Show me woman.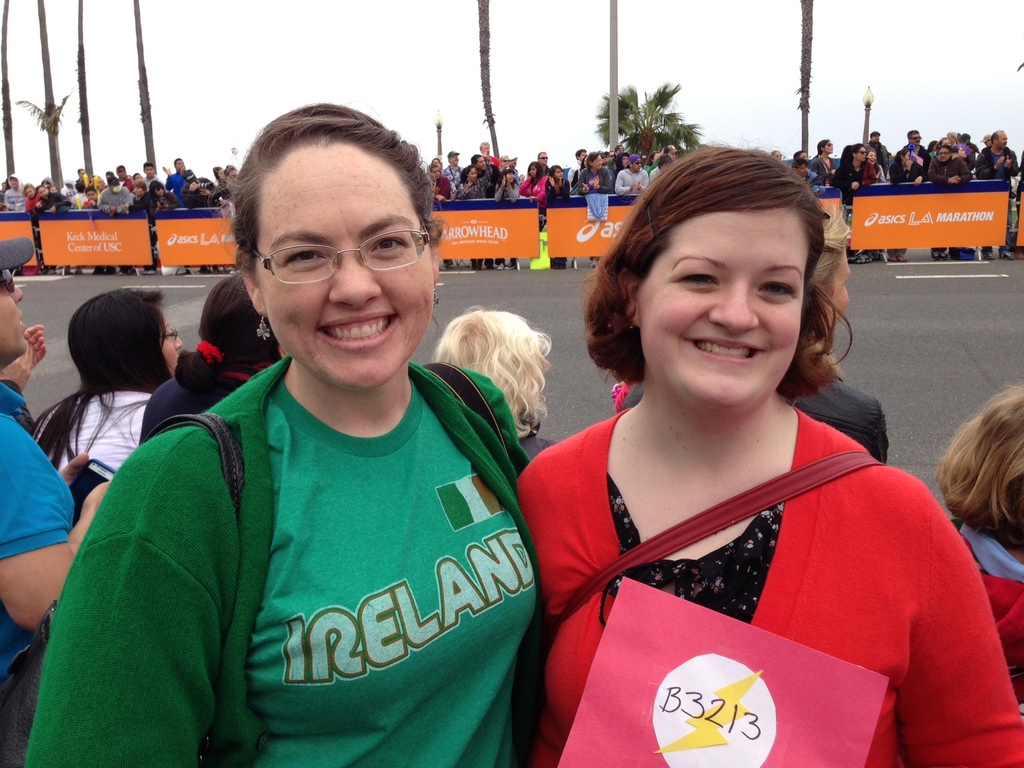
woman is here: {"left": 546, "top": 164, "right": 568, "bottom": 270}.
